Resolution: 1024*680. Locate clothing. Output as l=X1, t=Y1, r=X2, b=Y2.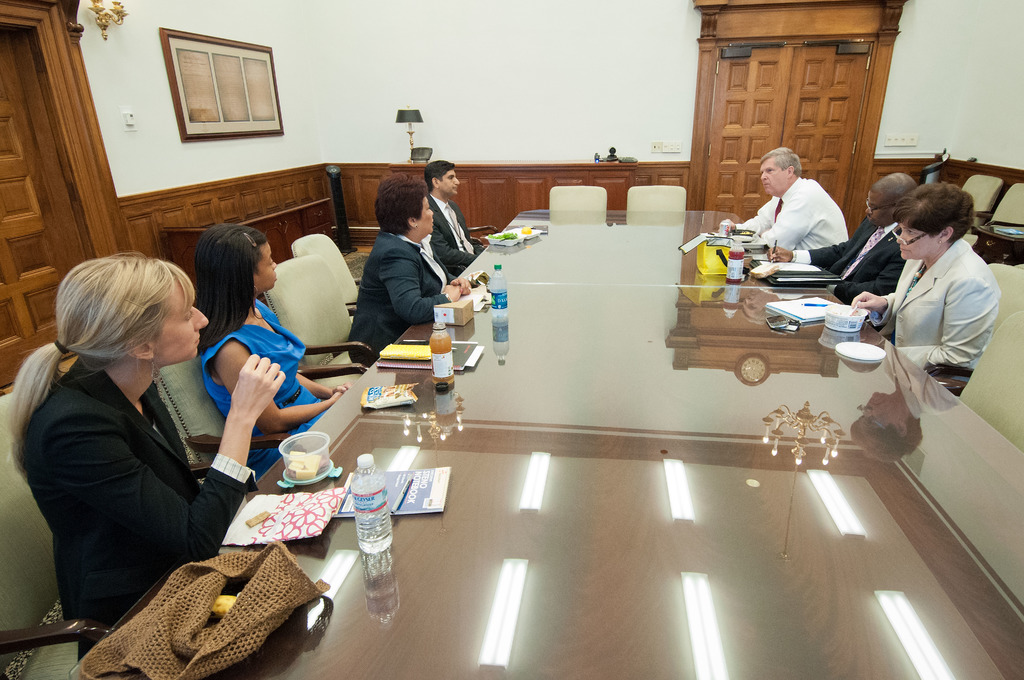
l=347, t=227, r=454, b=368.
